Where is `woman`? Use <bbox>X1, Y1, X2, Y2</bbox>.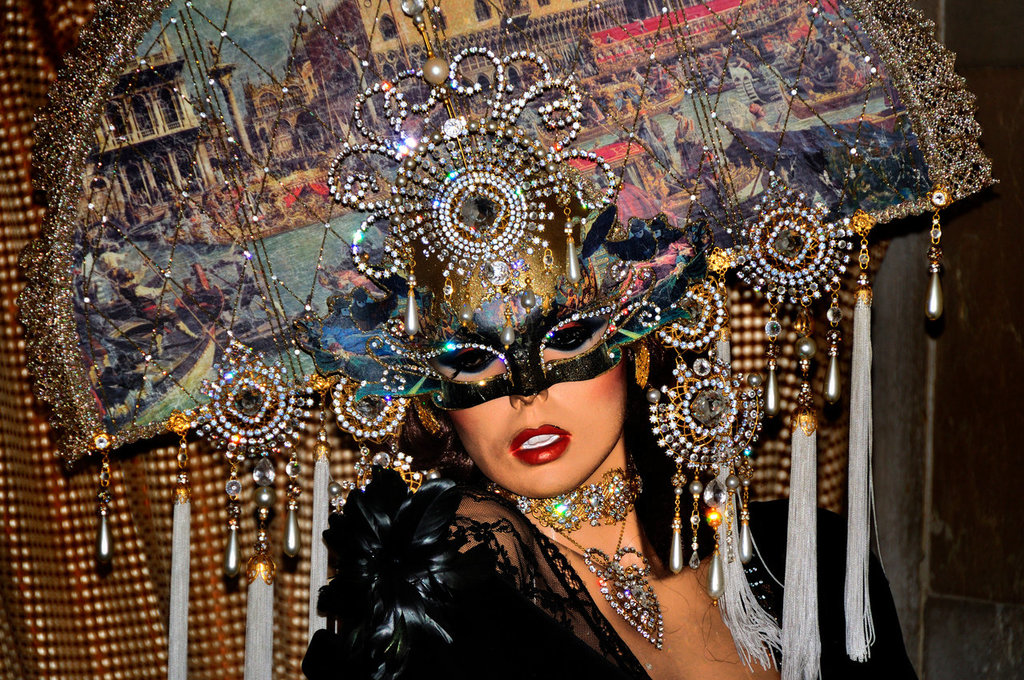
<bbox>306, 202, 924, 679</bbox>.
